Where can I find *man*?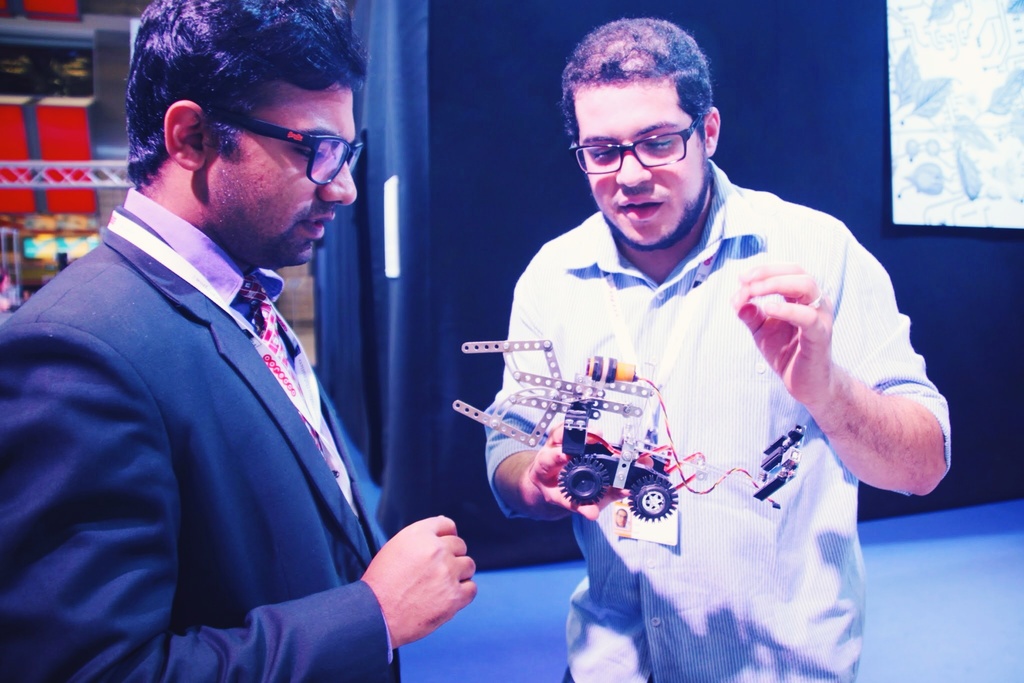
You can find it at (0,0,476,682).
